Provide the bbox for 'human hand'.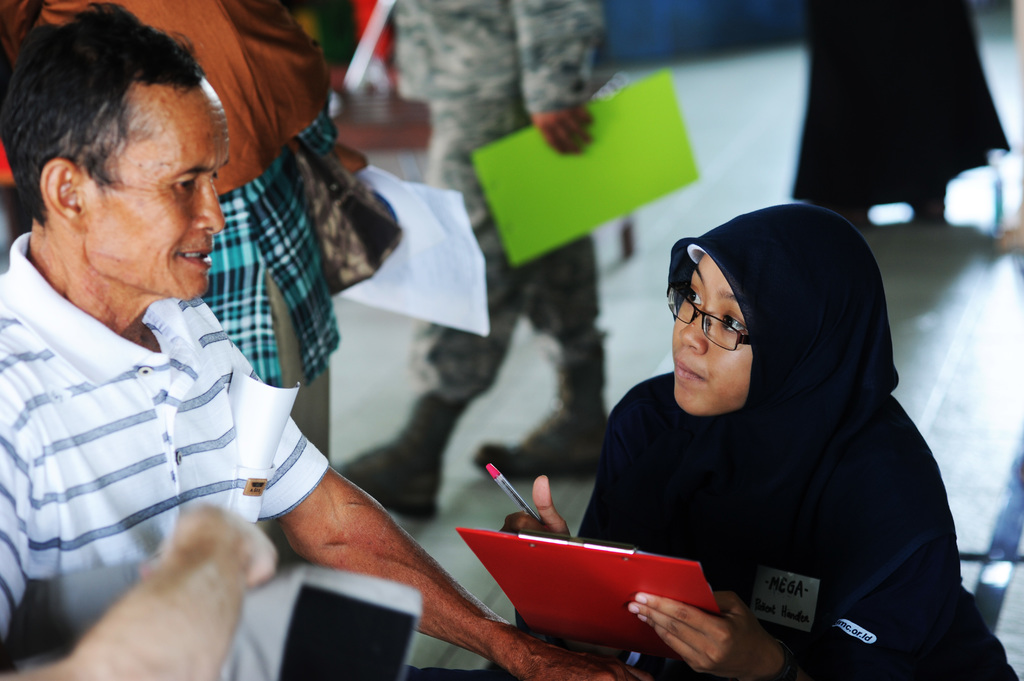
select_region(528, 649, 652, 680).
